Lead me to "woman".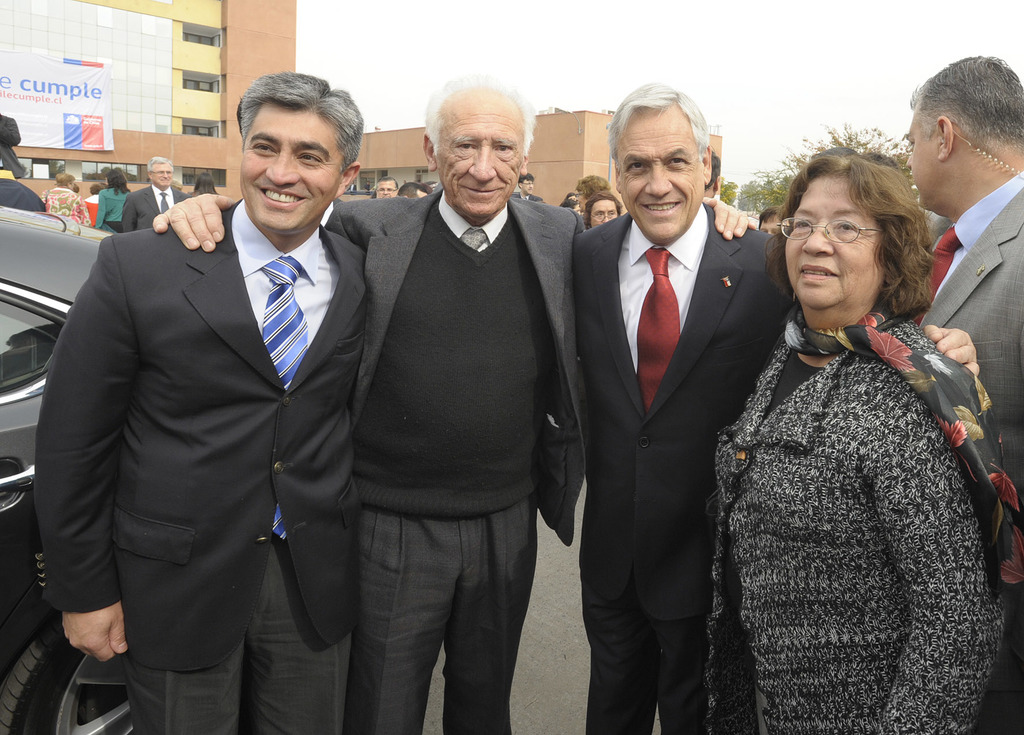
Lead to 190:175:218:197.
